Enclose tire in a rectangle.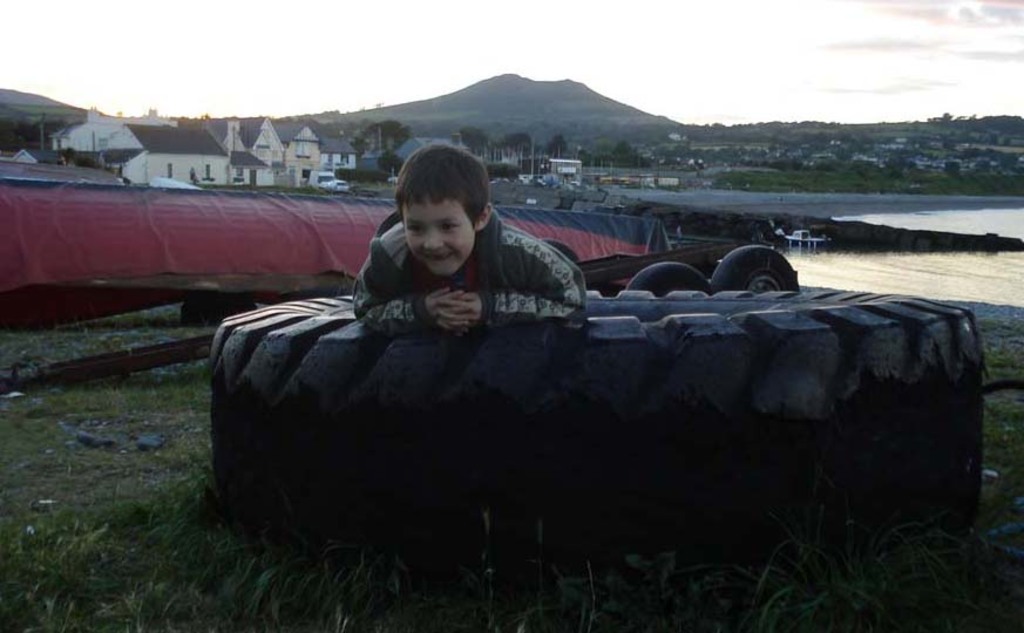
[x1=178, y1=301, x2=257, y2=325].
